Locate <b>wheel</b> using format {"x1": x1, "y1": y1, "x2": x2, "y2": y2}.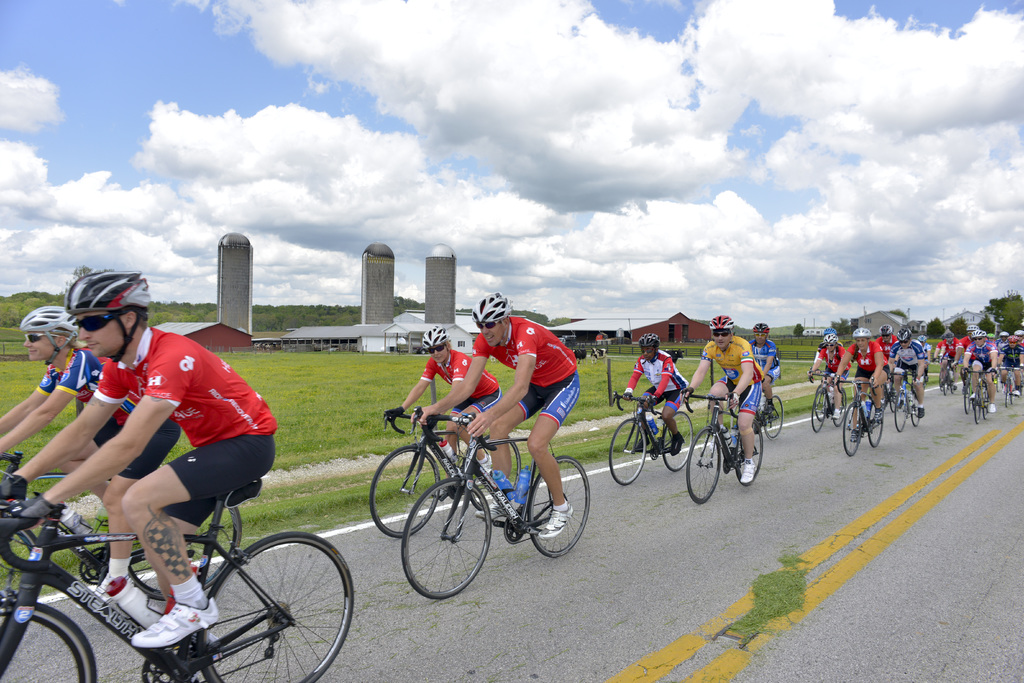
{"x1": 971, "y1": 396, "x2": 976, "y2": 409}.
